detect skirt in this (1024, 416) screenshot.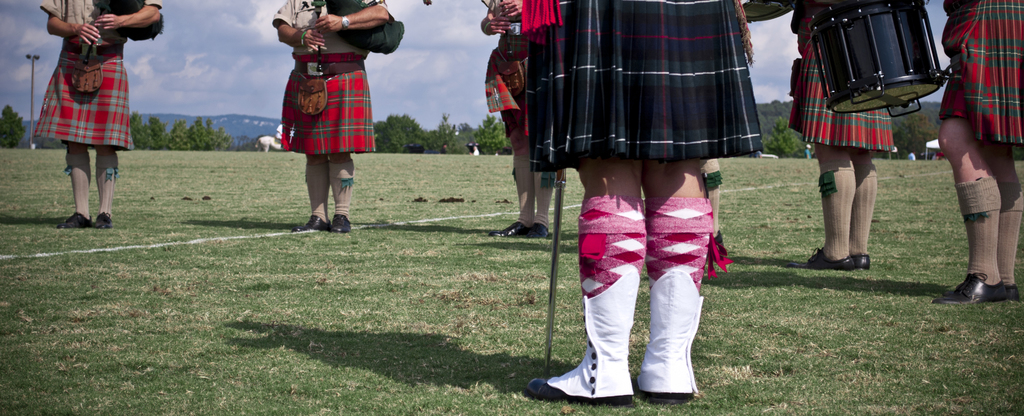
Detection: (left=788, top=21, right=896, bottom=150).
